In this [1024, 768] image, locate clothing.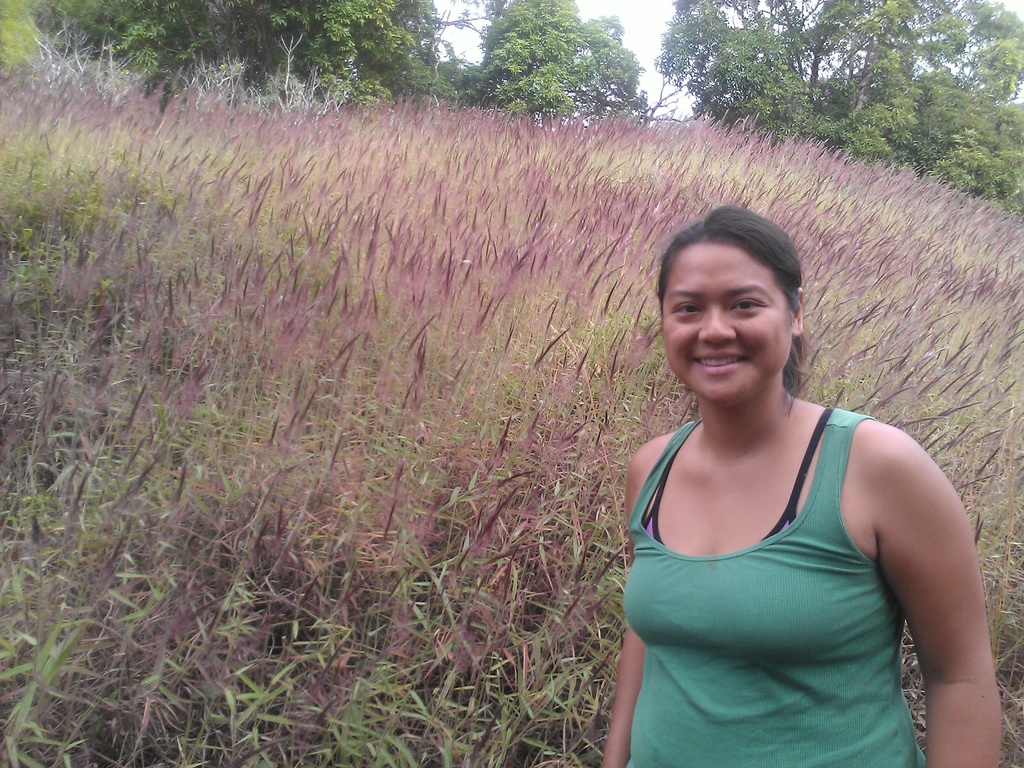
Bounding box: box=[630, 356, 957, 746].
